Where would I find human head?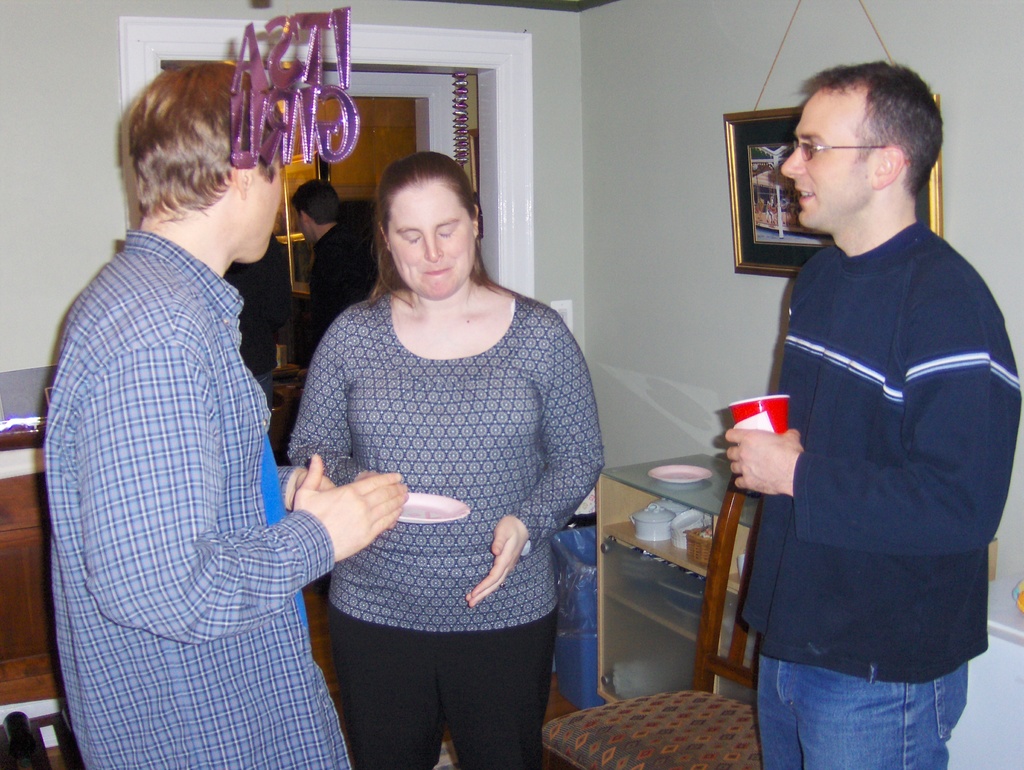
At select_region(129, 61, 282, 262).
